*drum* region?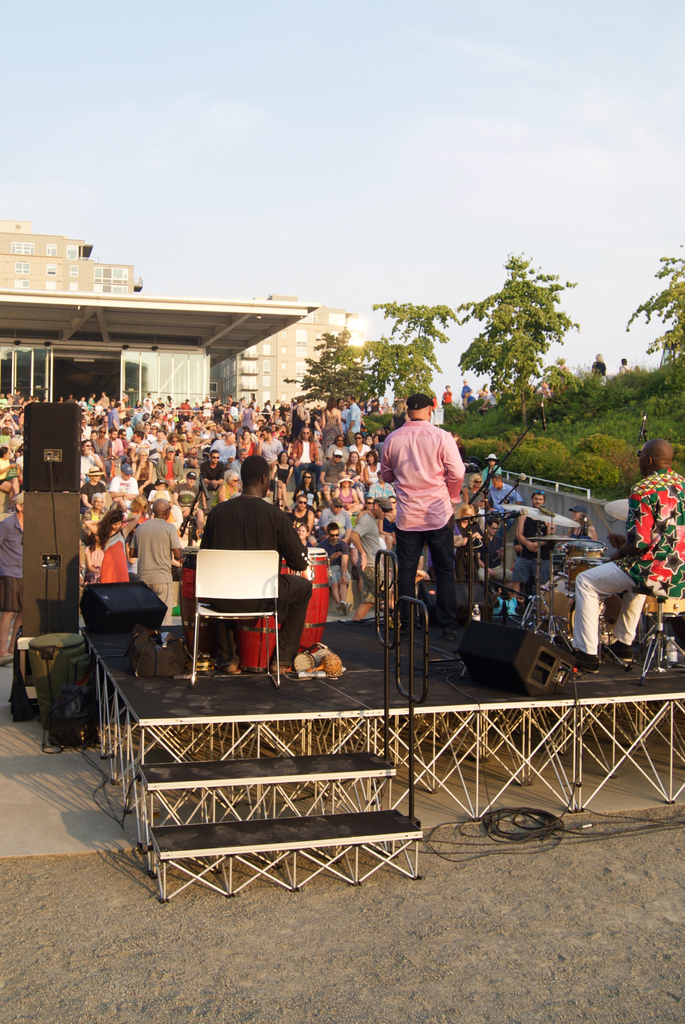
box(294, 645, 331, 673)
